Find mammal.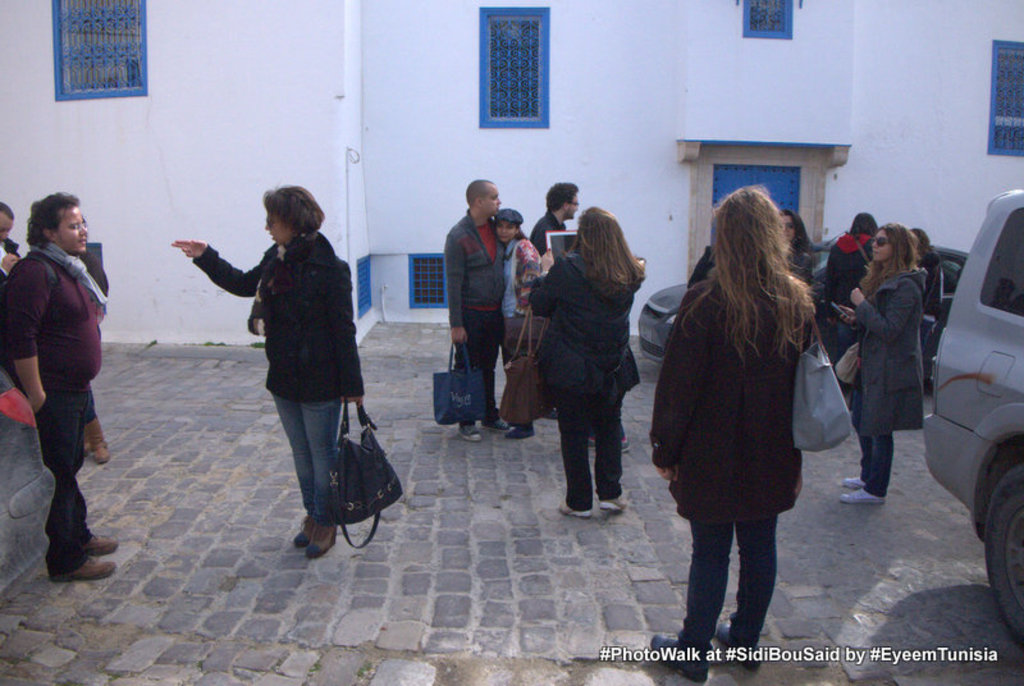
bbox=[163, 180, 365, 555].
